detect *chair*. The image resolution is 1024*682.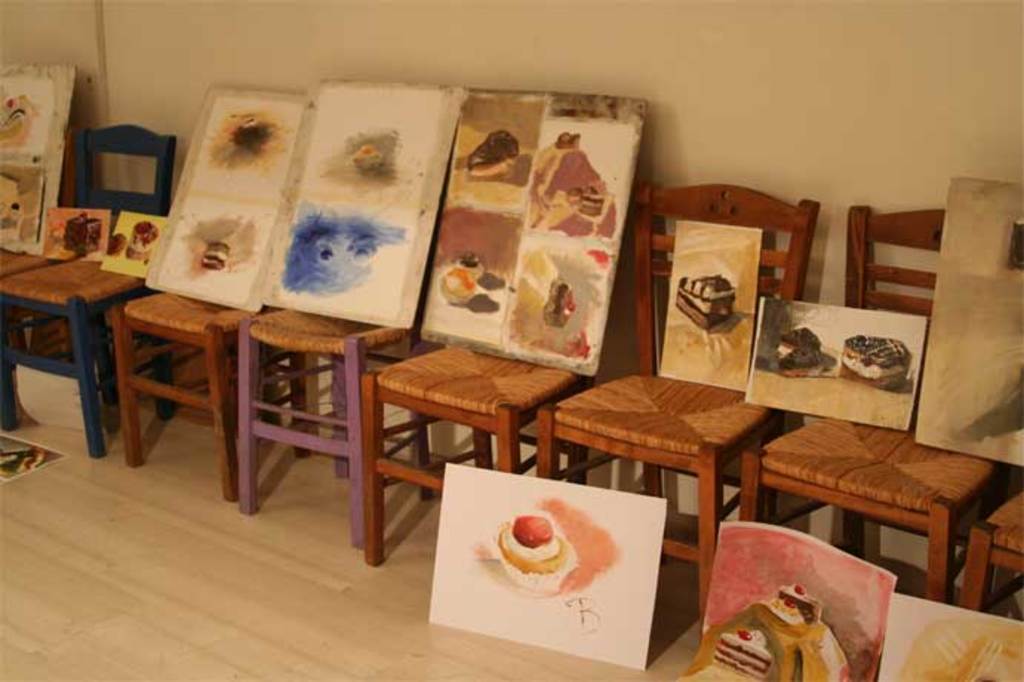
select_region(739, 202, 1023, 608).
